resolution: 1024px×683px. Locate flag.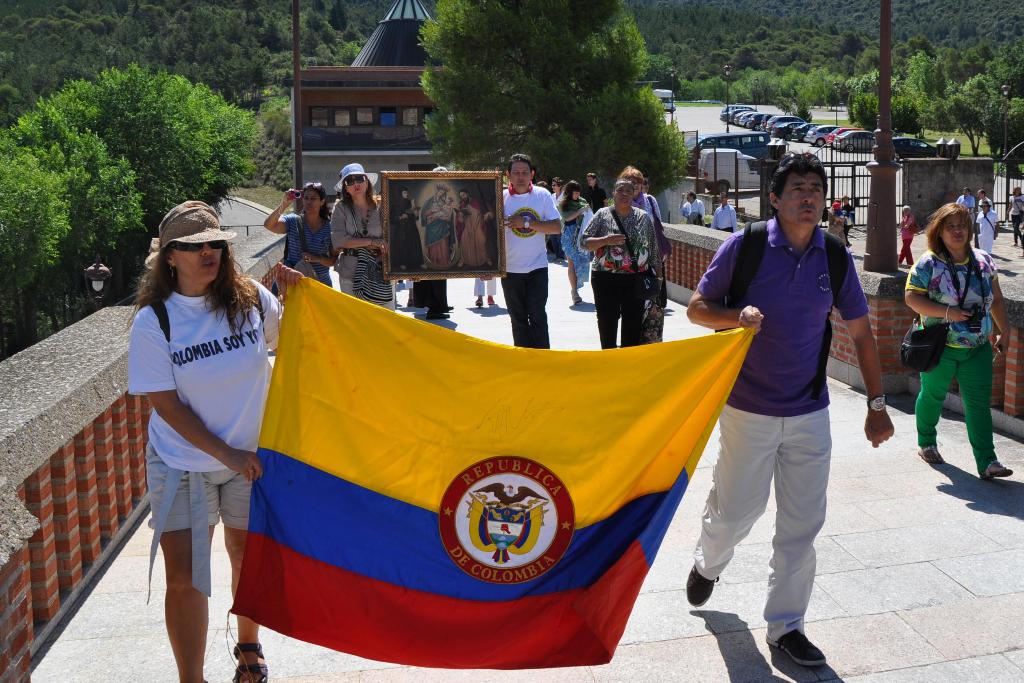
[211, 273, 776, 673].
